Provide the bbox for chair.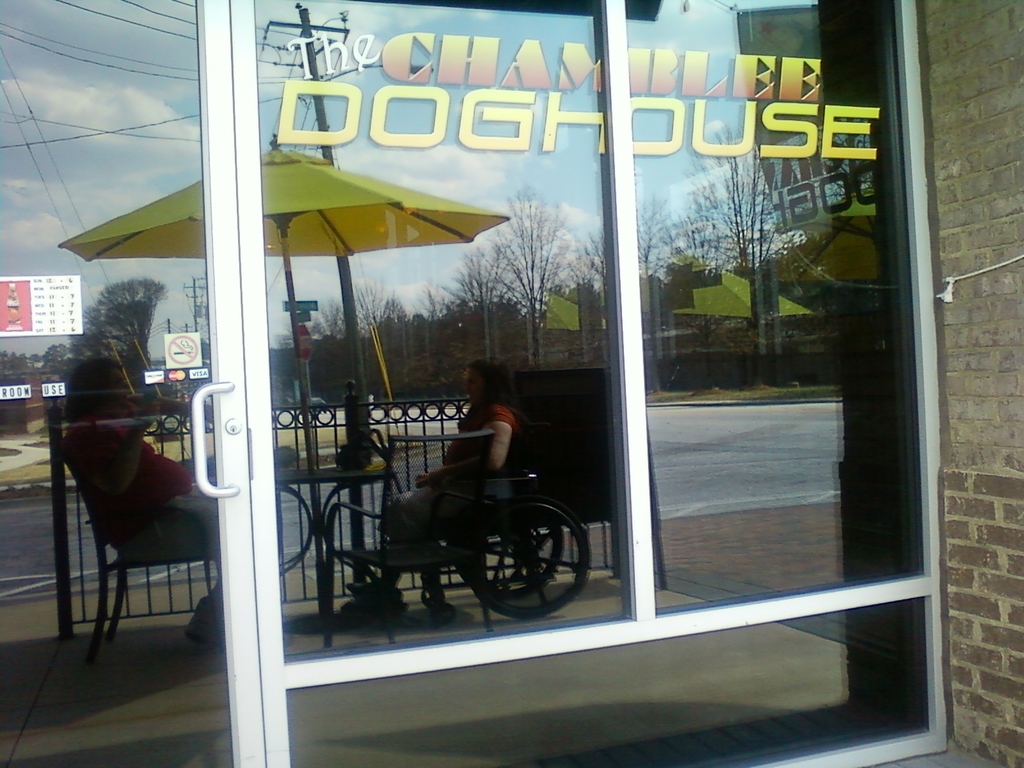
<bbox>38, 350, 212, 681</bbox>.
